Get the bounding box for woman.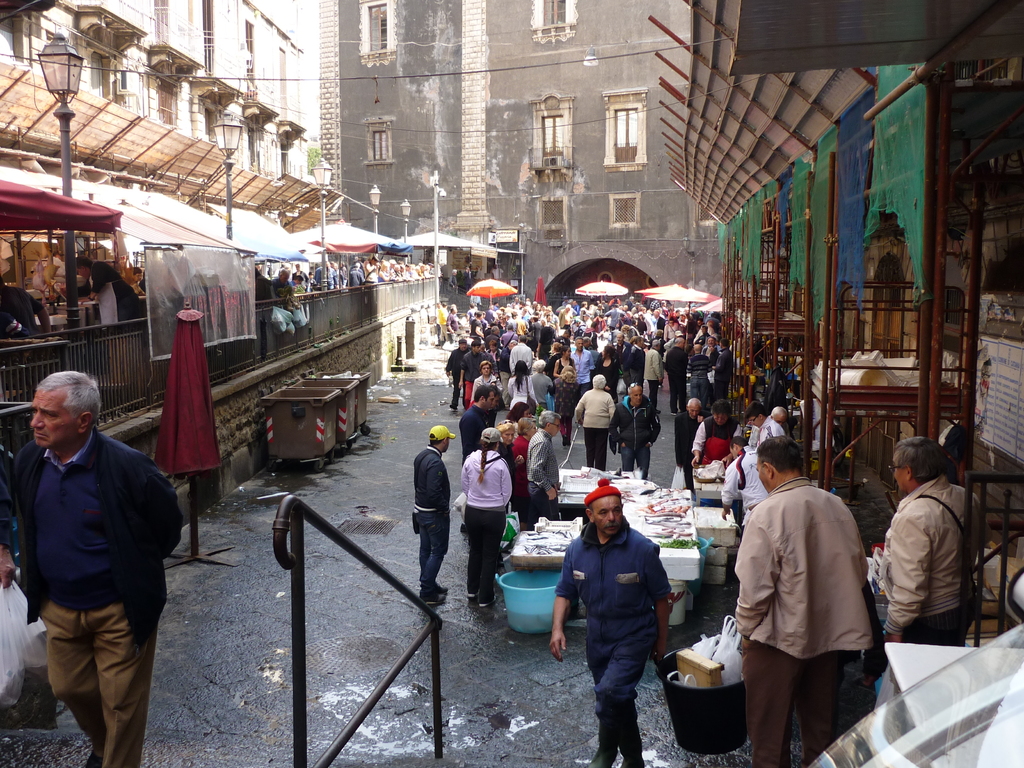
[459,428,512,611].
